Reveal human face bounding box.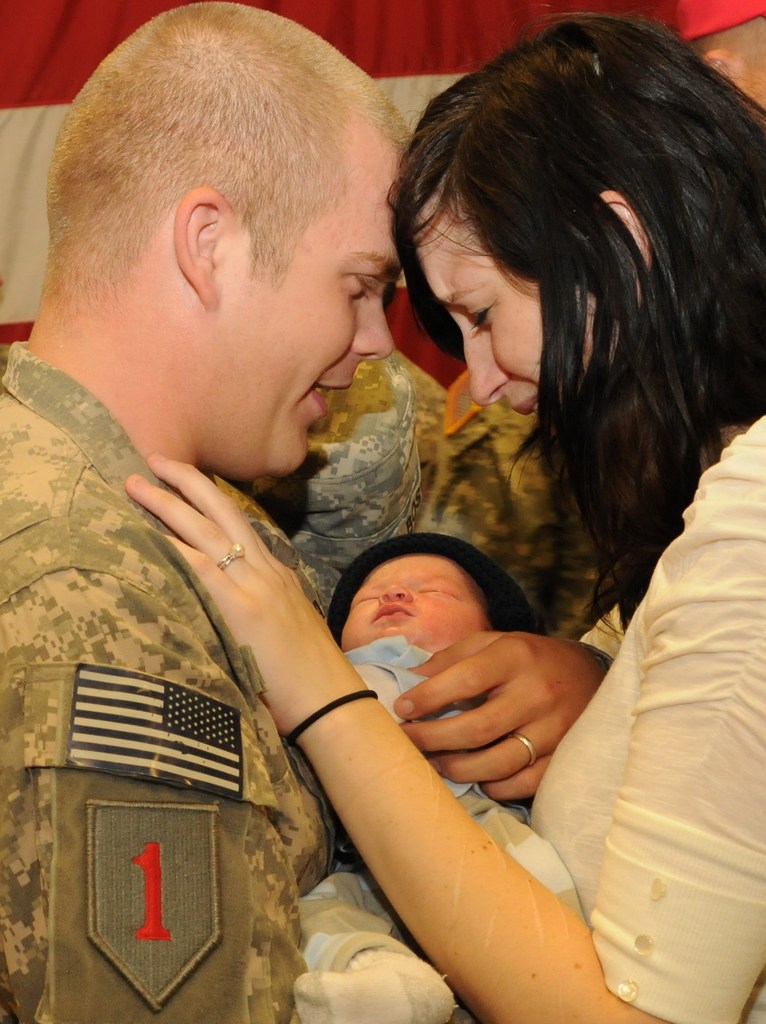
Revealed: crop(208, 154, 406, 476).
